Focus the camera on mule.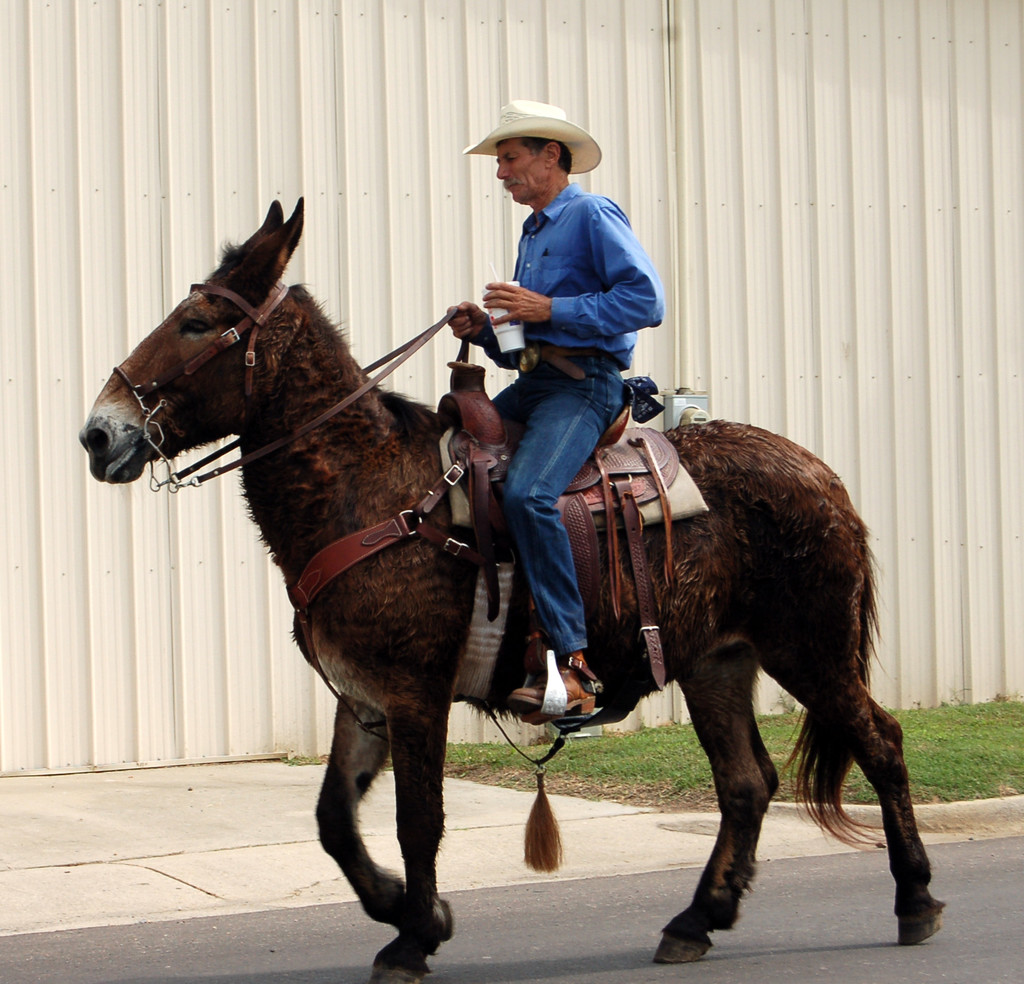
Focus region: bbox=[79, 196, 945, 983].
